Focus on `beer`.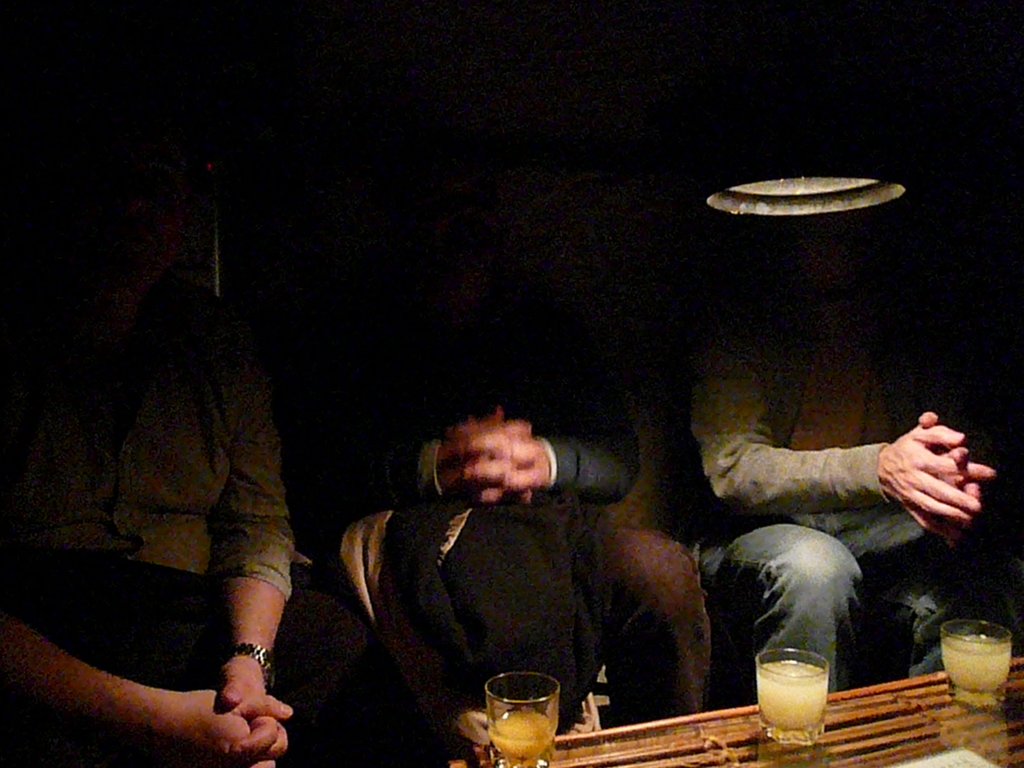
Focused at [493,717,552,767].
